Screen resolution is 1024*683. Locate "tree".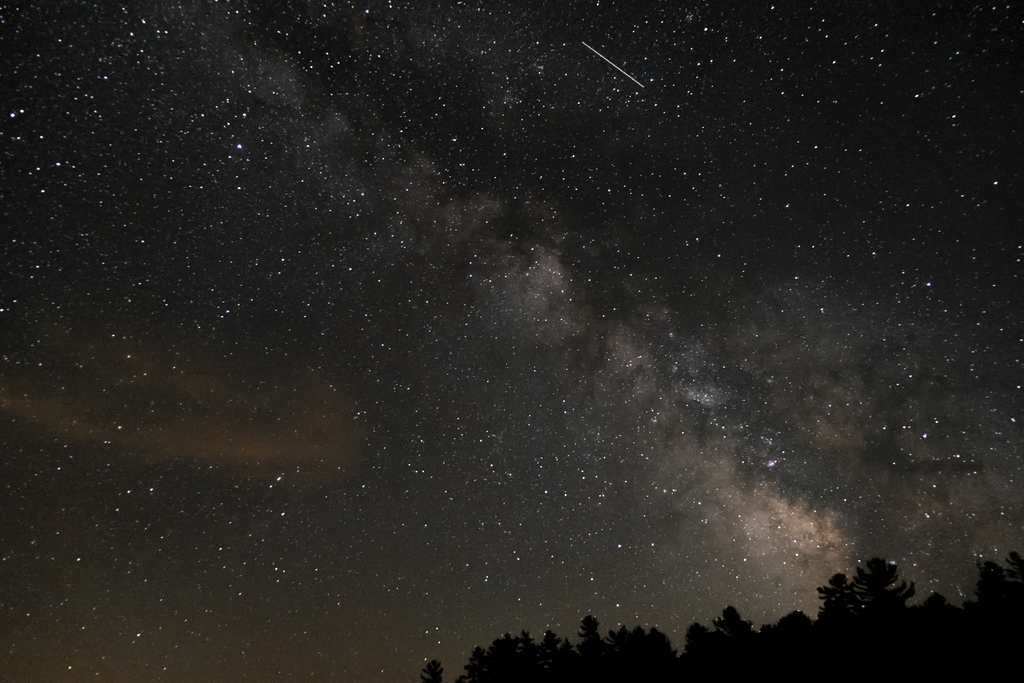
region(421, 661, 441, 682).
